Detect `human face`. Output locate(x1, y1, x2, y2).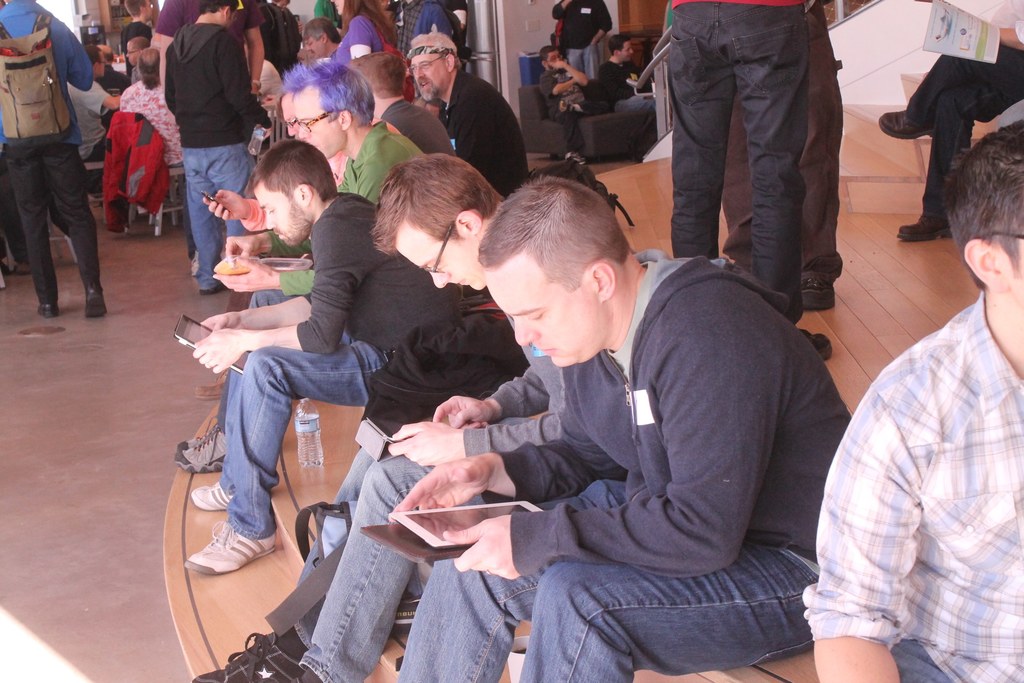
locate(412, 50, 451, 101).
